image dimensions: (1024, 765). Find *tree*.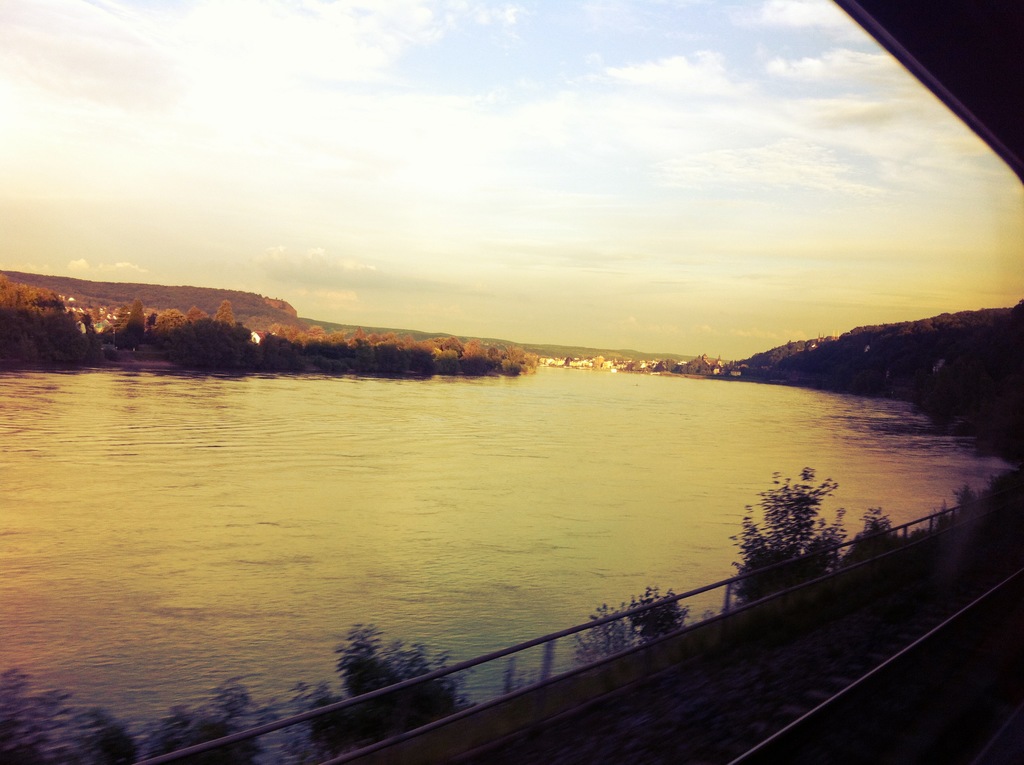
<bbox>310, 632, 484, 755</bbox>.
